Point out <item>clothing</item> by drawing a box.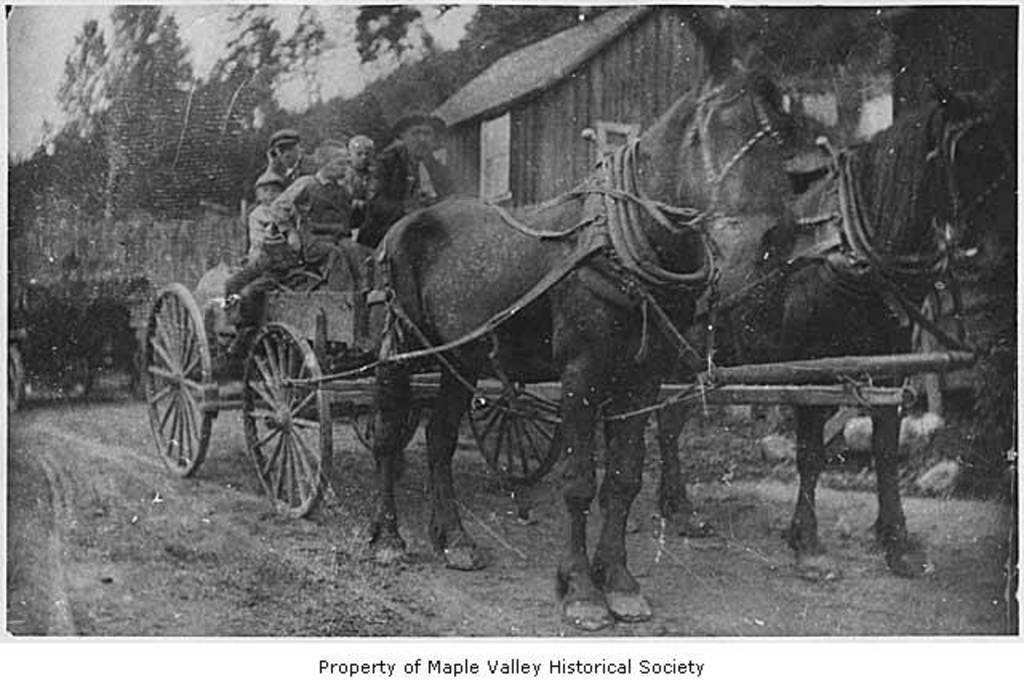
[275,174,358,251].
